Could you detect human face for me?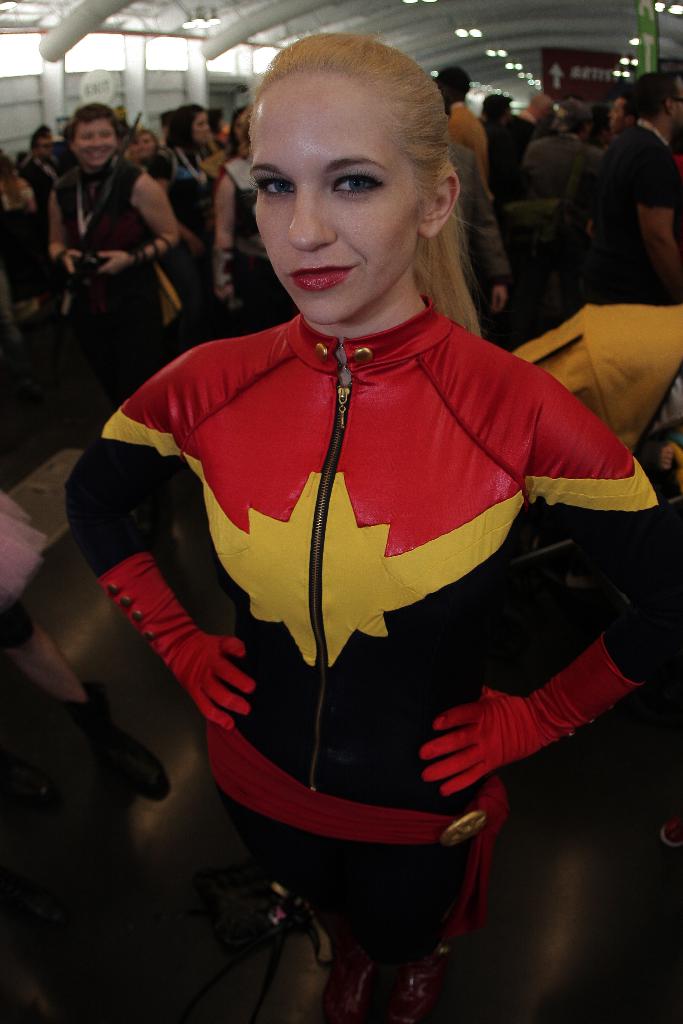
Detection result: box=[258, 61, 413, 321].
